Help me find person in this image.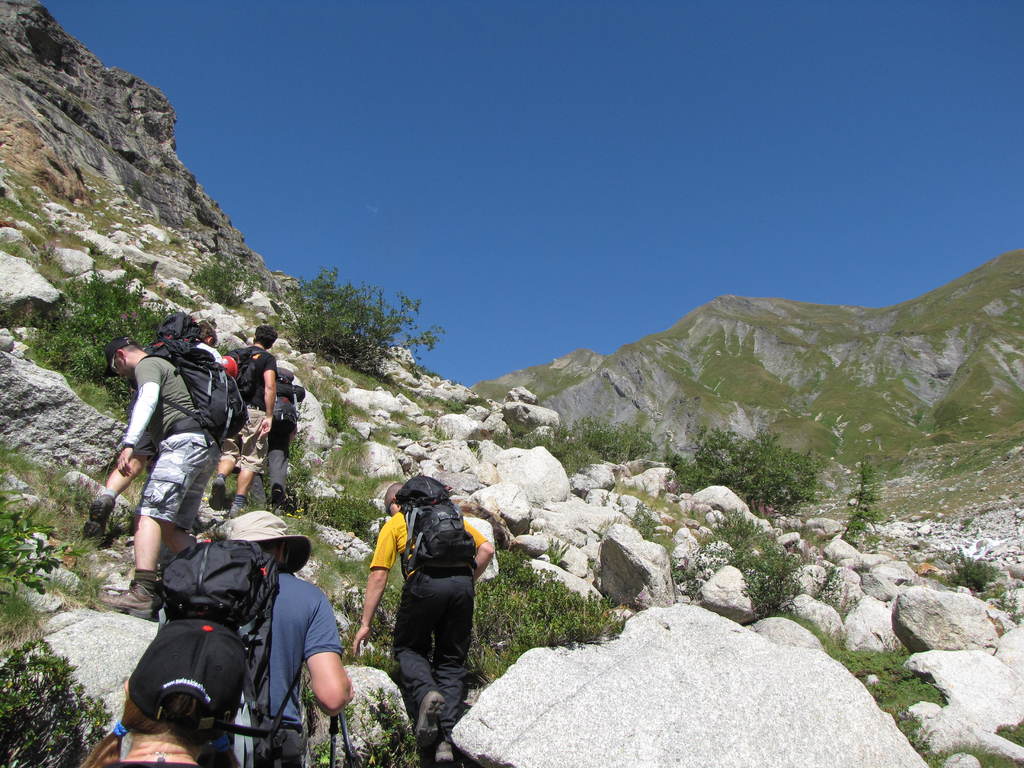
Found it: bbox(94, 333, 222, 622).
